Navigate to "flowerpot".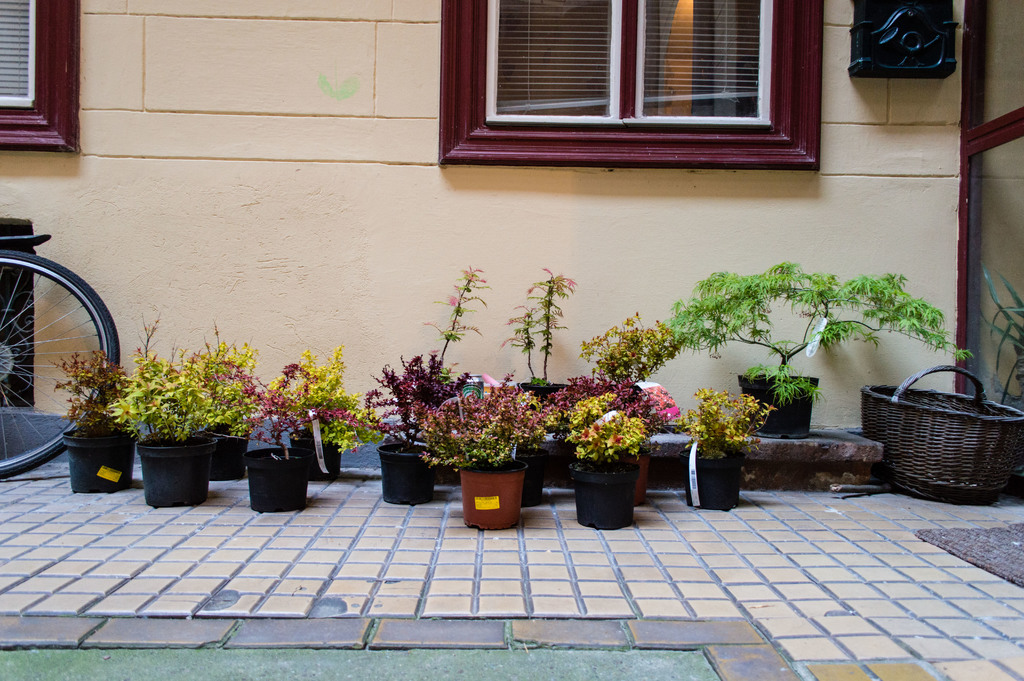
Navigation target: (65,423,138,494).
